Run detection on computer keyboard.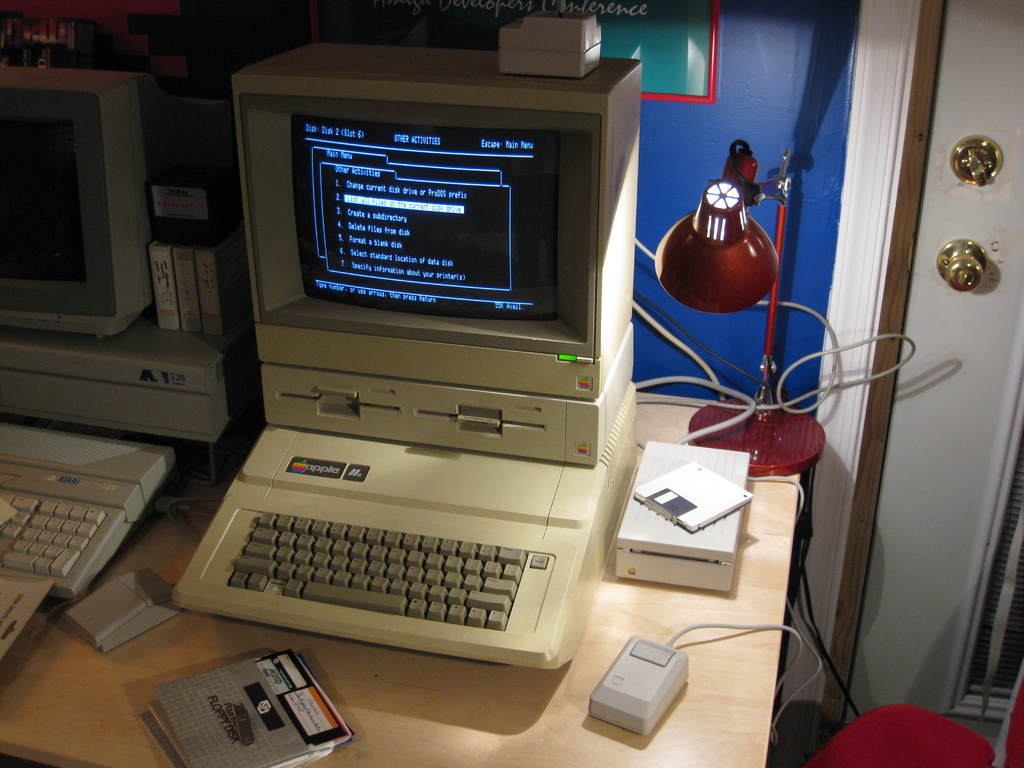
Result: bbox=(0, 420, 182, 600).
